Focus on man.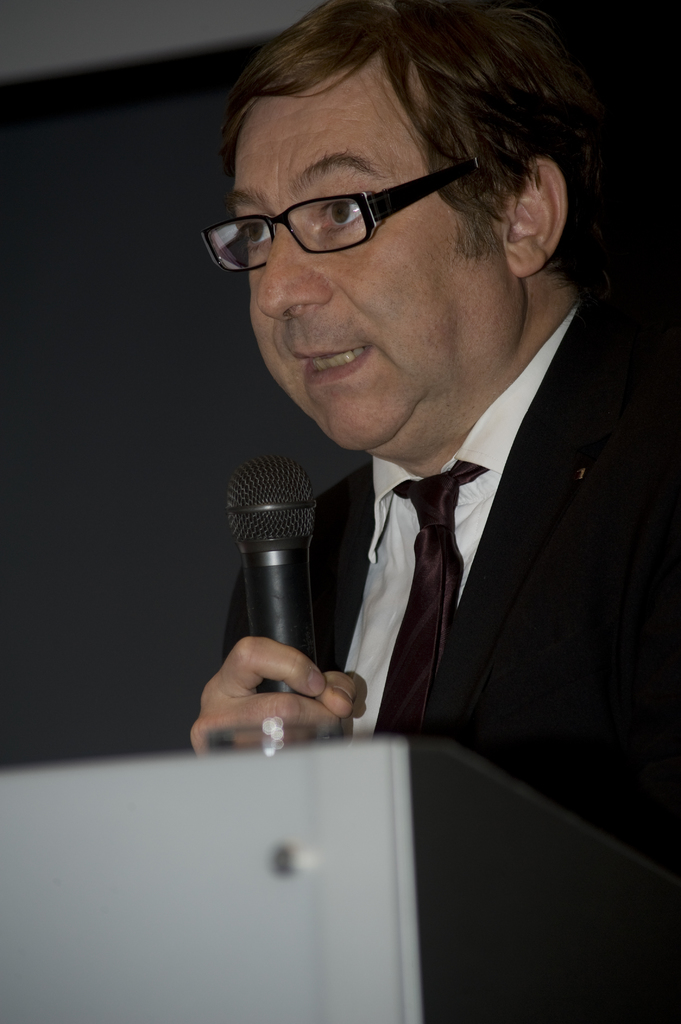
Focused at {"x1": 188, "y1": 1, "x2": 680, "y2": 1023}.
